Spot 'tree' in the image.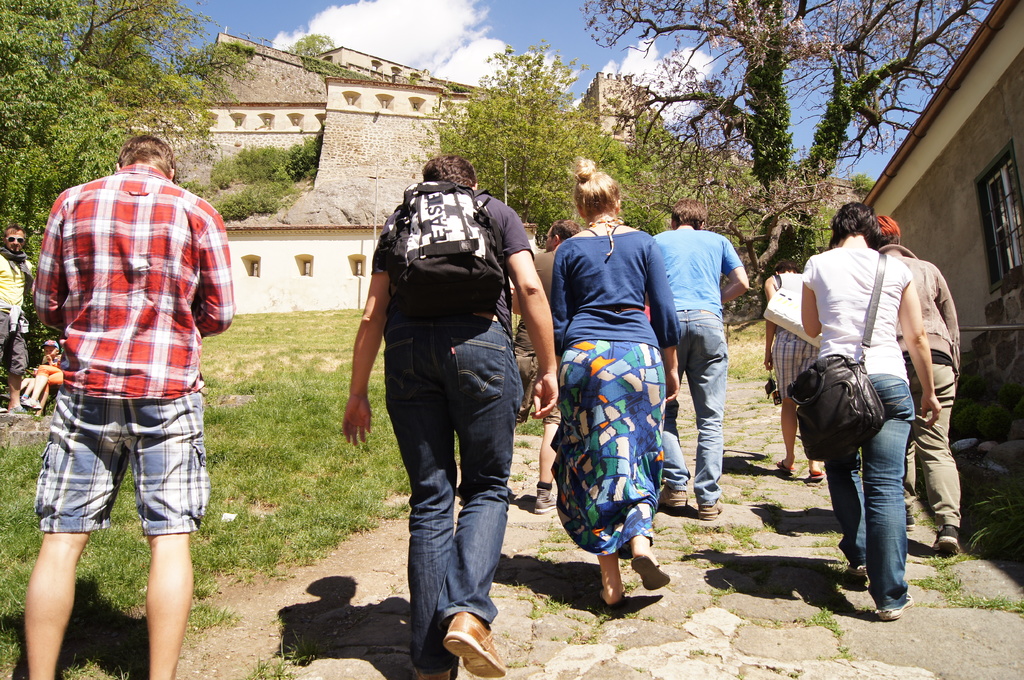
'tree' found at {"left": 577, "top": 0, "right": 997, "bottom": 191}.
